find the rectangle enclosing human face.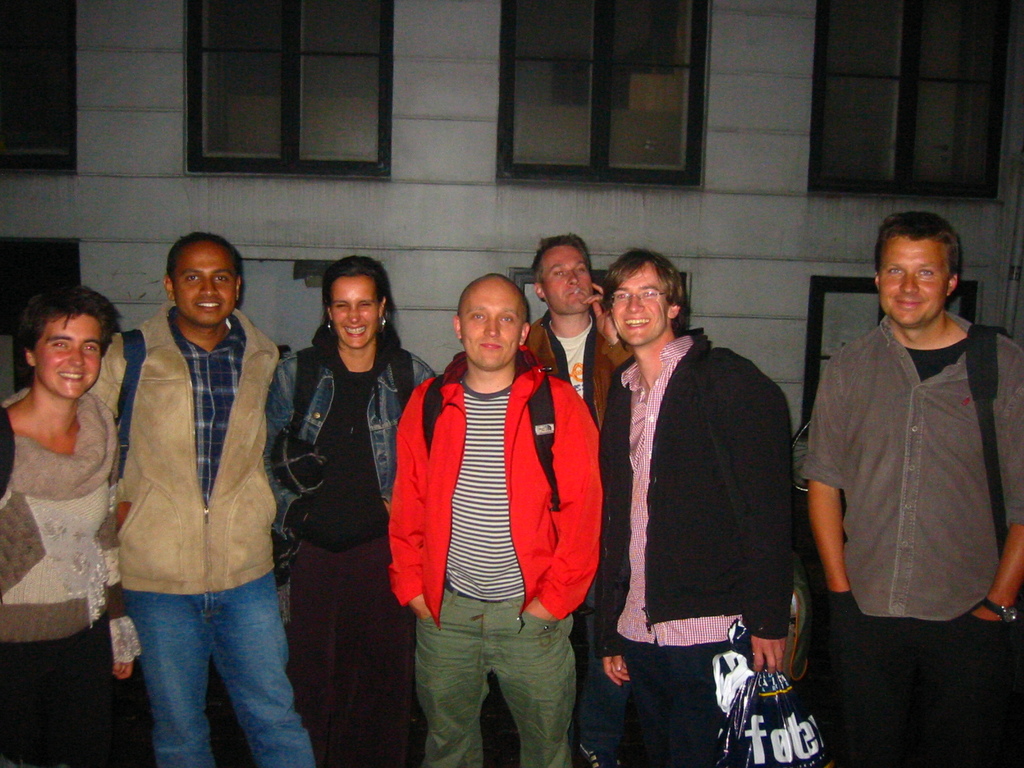
[332,273,382,346].
